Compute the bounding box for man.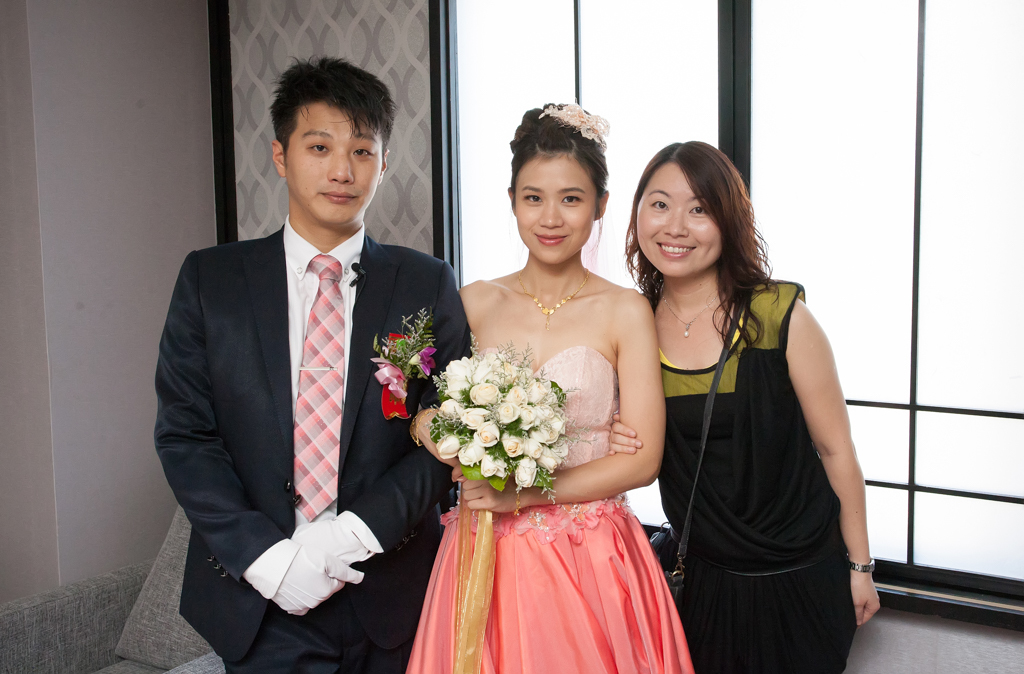
pyautogui.locateOnScreen(157, 67, 448, 650).
